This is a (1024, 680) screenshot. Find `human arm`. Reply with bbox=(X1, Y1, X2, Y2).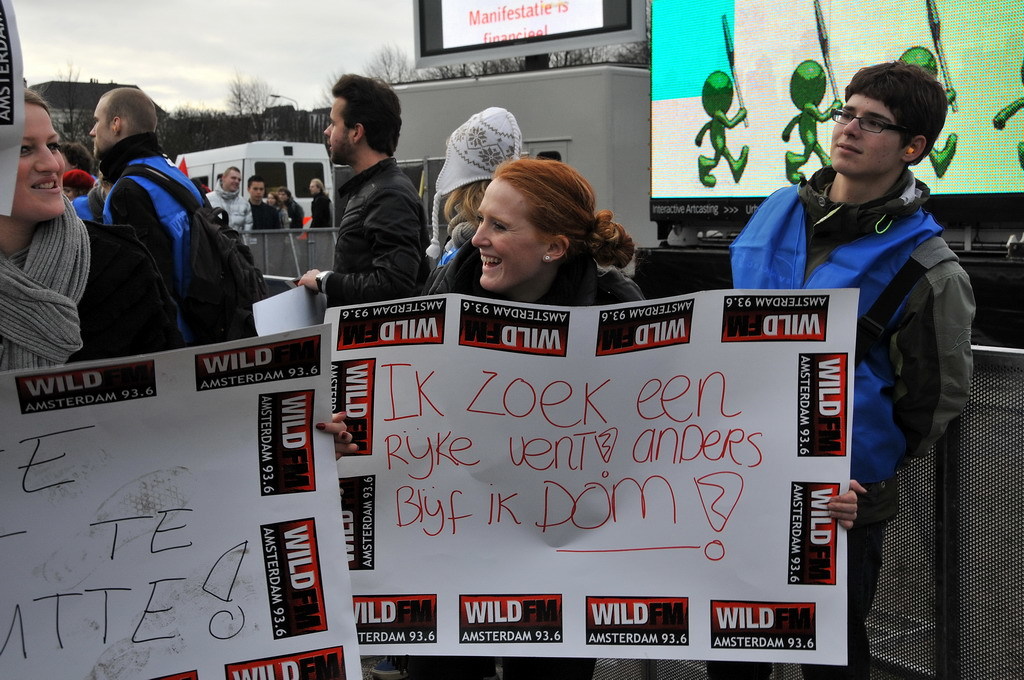
bbox=(243, 202, 253, 230).
